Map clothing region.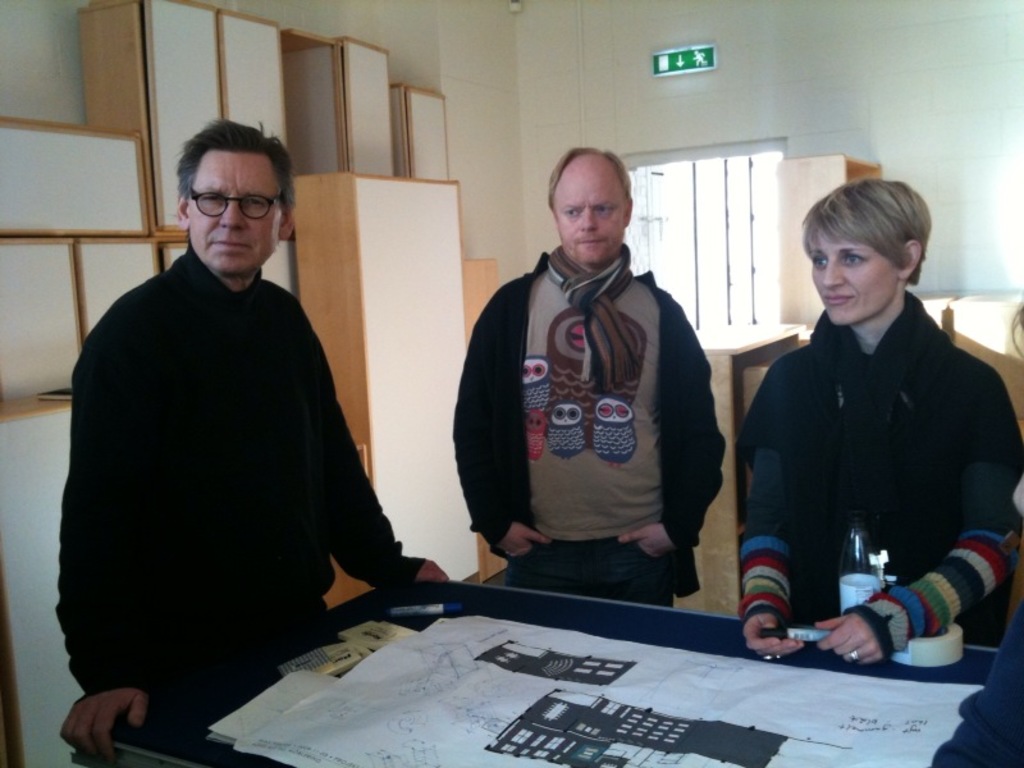
Mapped to (449, 241, 733, 616).
